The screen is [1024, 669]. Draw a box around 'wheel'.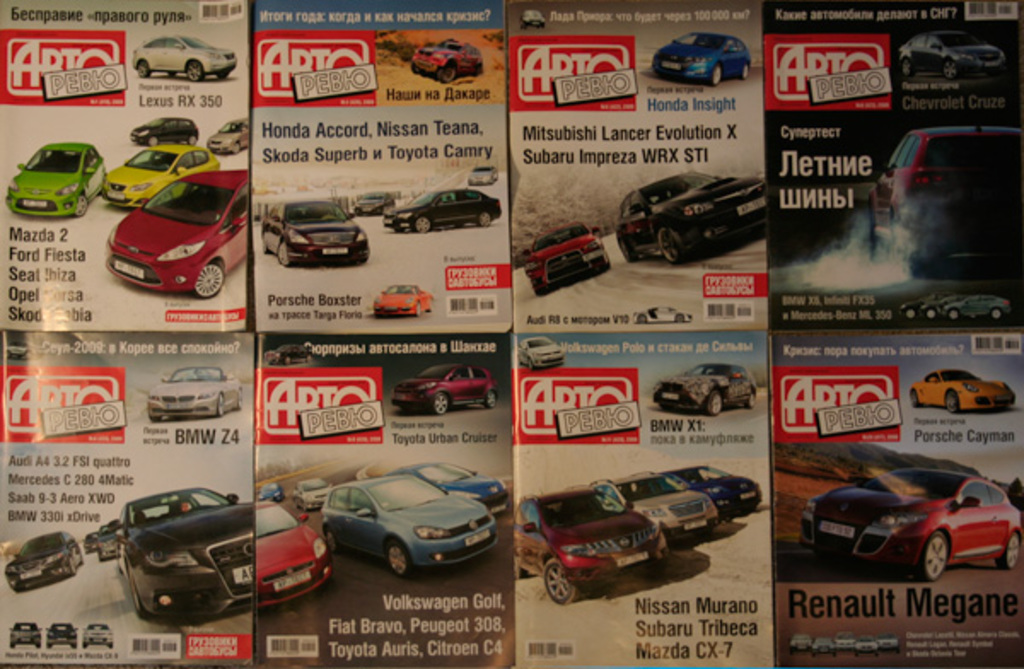
748/393/756/406.
